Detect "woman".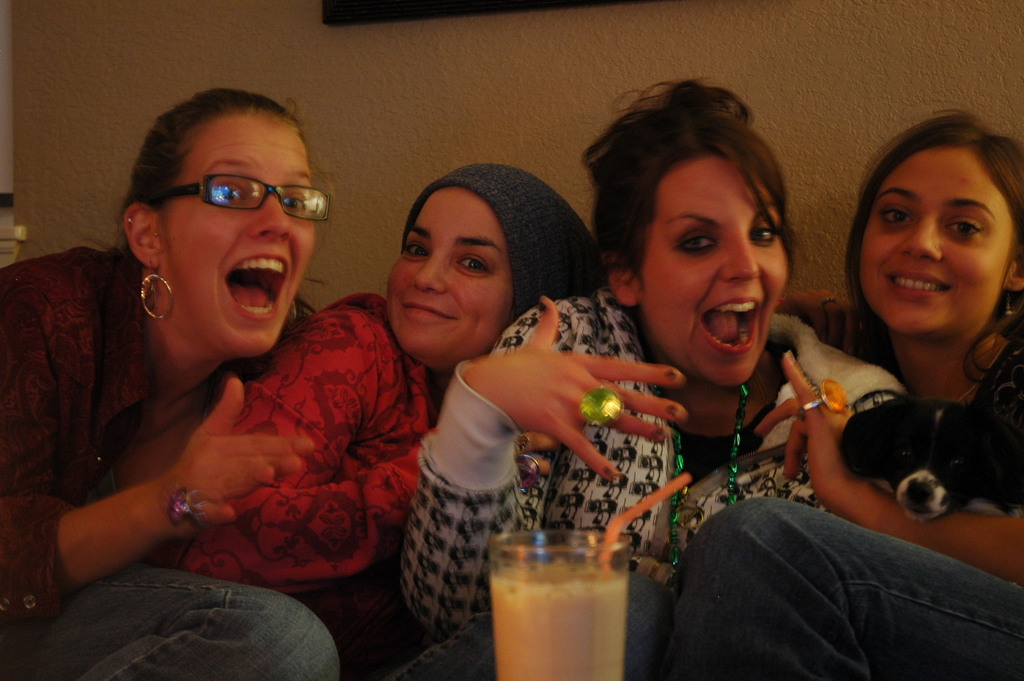
Detected at <bbox>648, 106, 1023, 680</bbox>.
